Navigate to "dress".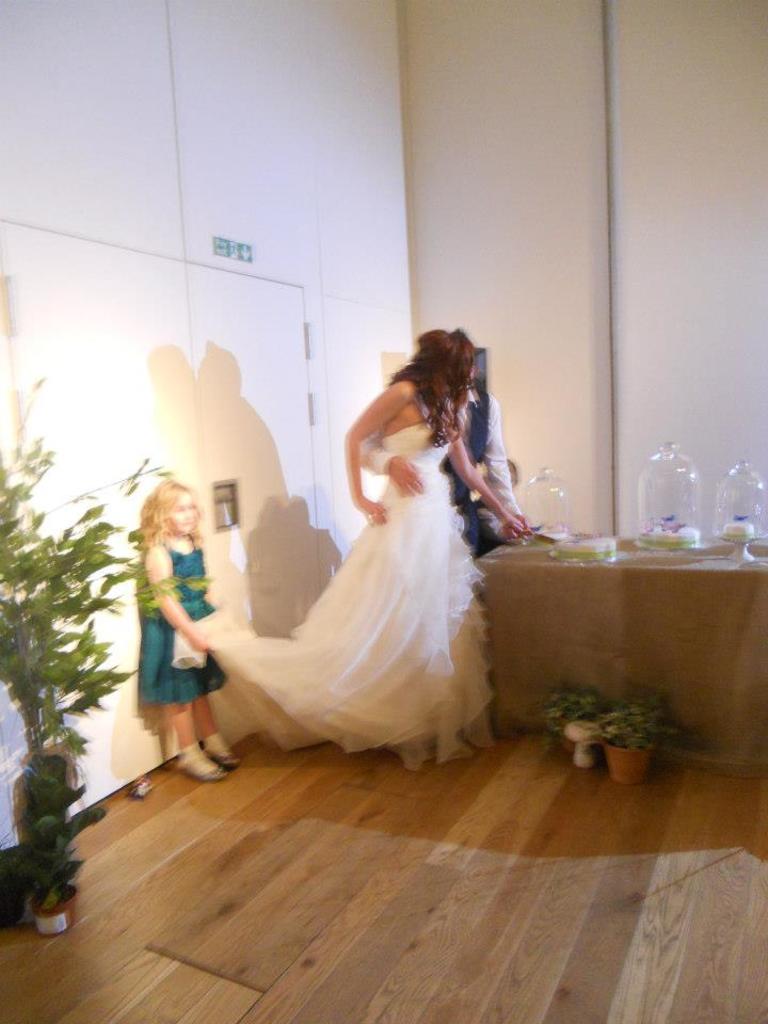
Navigation target: (x1=174, y1=417, x2=489, y2=769).
